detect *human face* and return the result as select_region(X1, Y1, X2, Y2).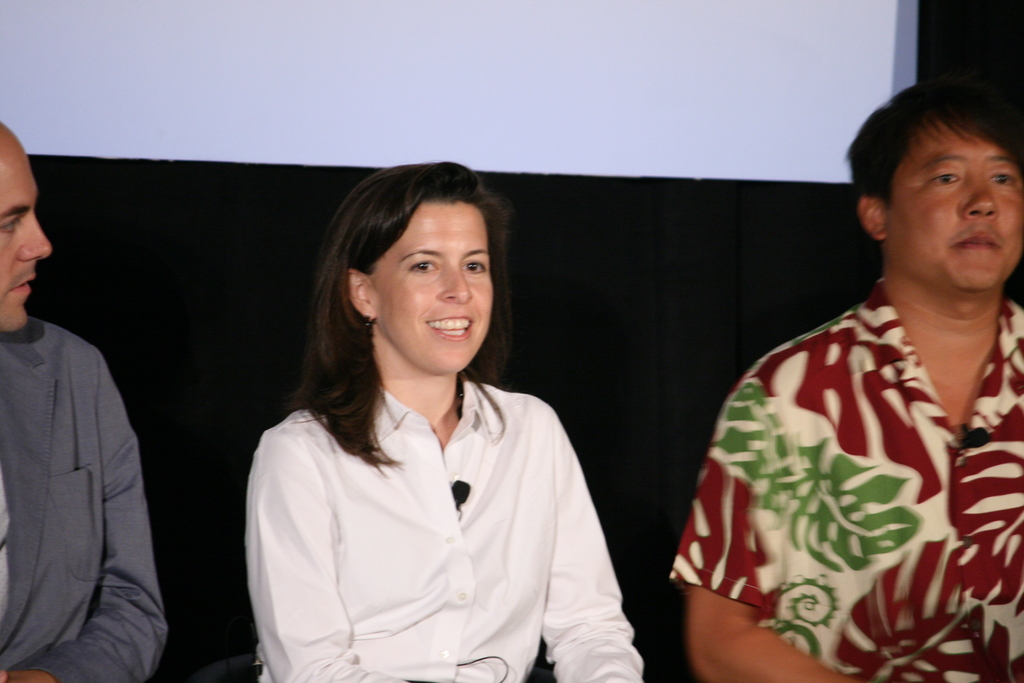
select_region(384, 222, 494, 372).
